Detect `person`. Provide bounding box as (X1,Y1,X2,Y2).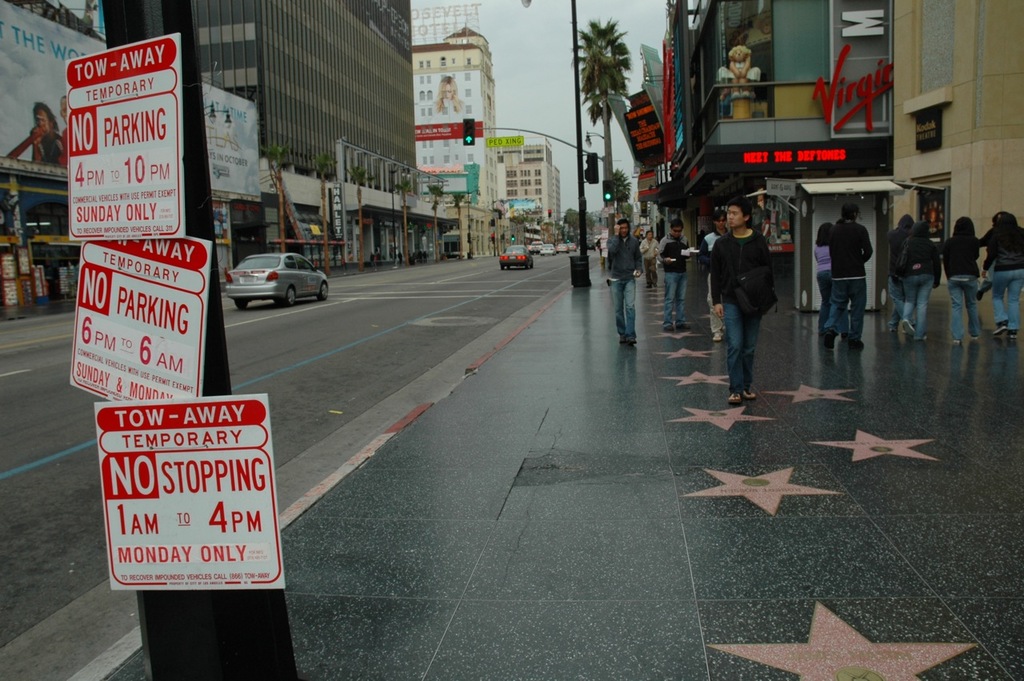
(640,229,658,286).
